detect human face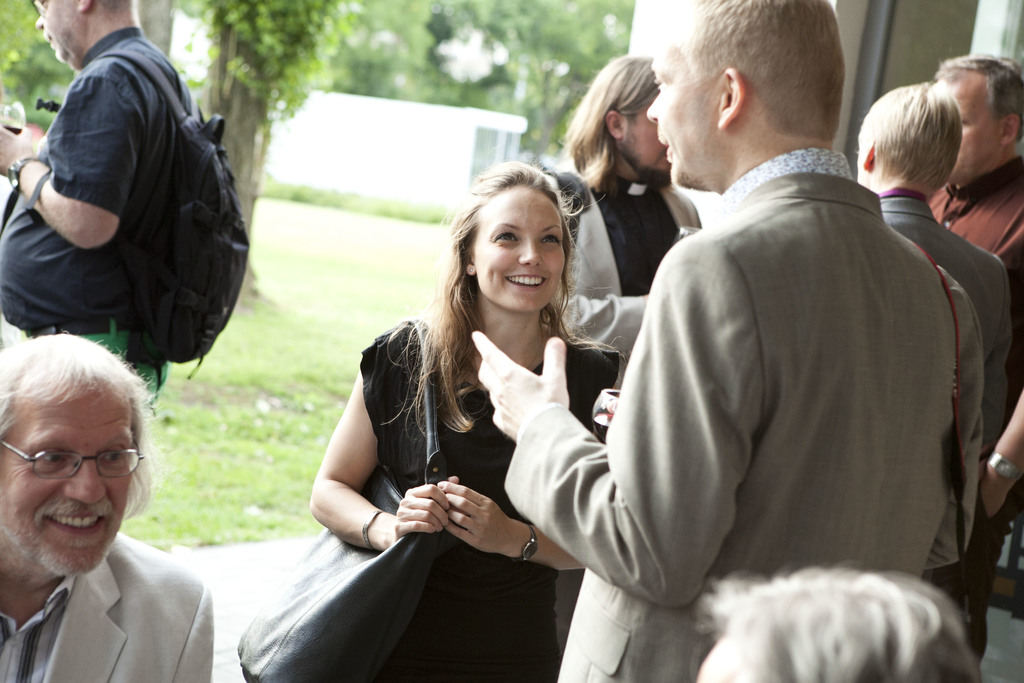
bbox(478, 185, 568, 314)
